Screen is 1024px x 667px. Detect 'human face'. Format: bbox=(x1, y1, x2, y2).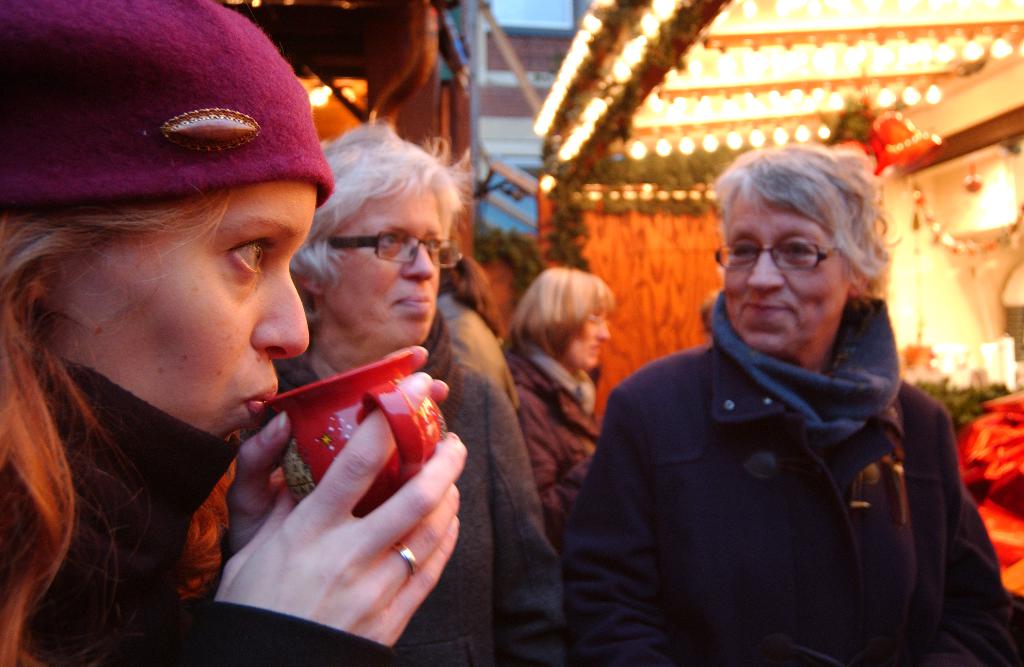
bbox=(724, 184, 847, 348).
